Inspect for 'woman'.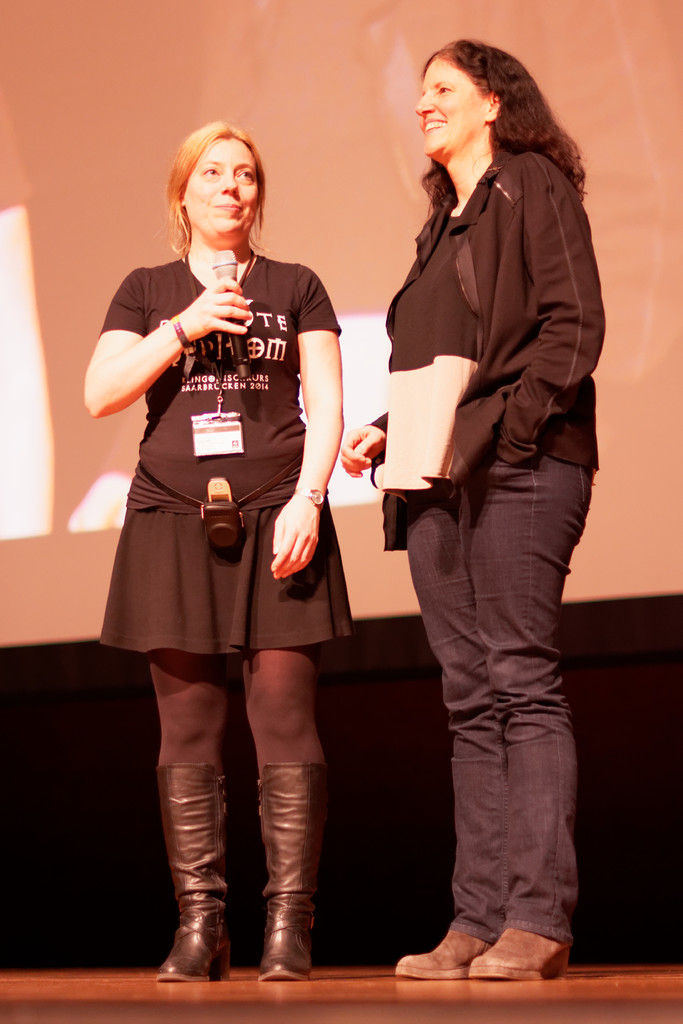
Inspection: 81 118 341 979.
